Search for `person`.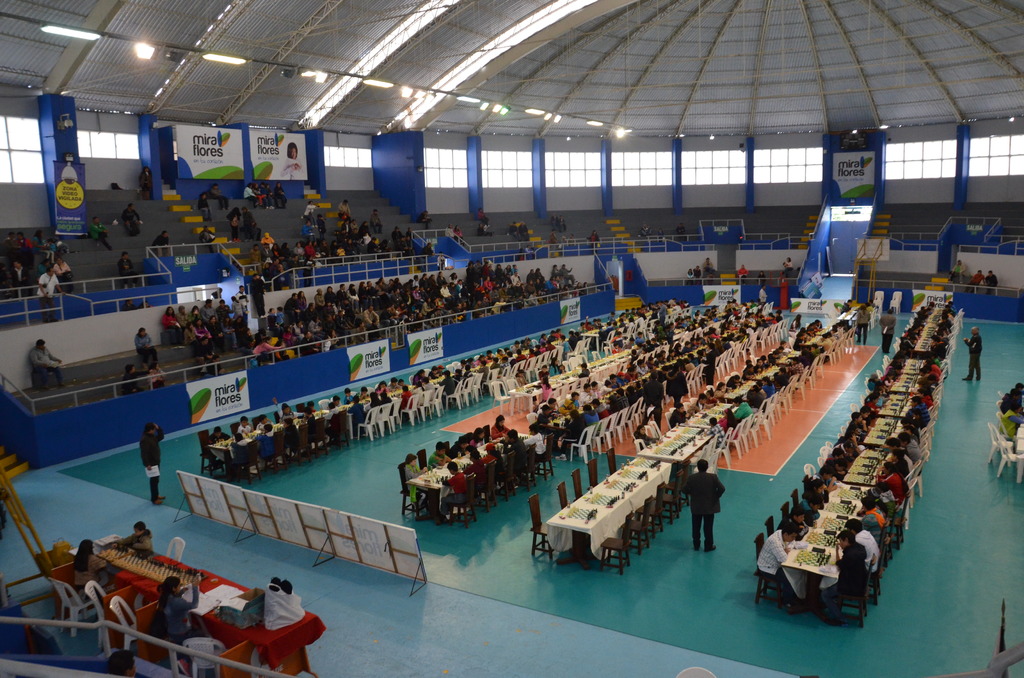
Found at (x1=416, y1=211, x2=431, y2=230).
